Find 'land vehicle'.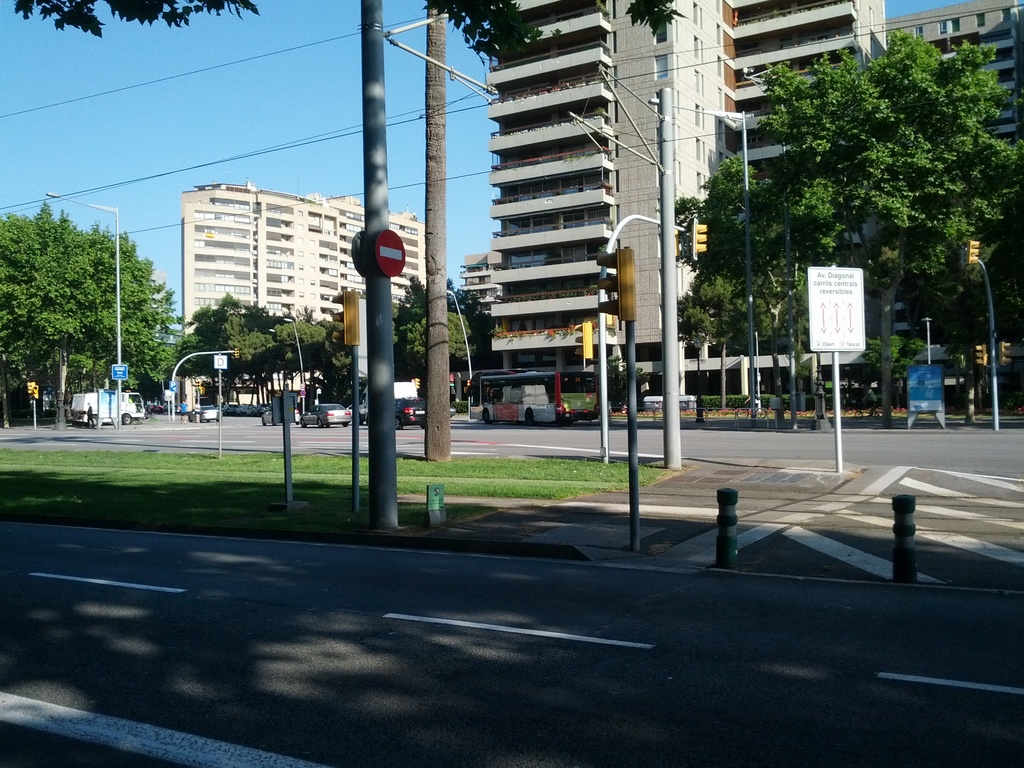
(477, 371, 598, 430).
